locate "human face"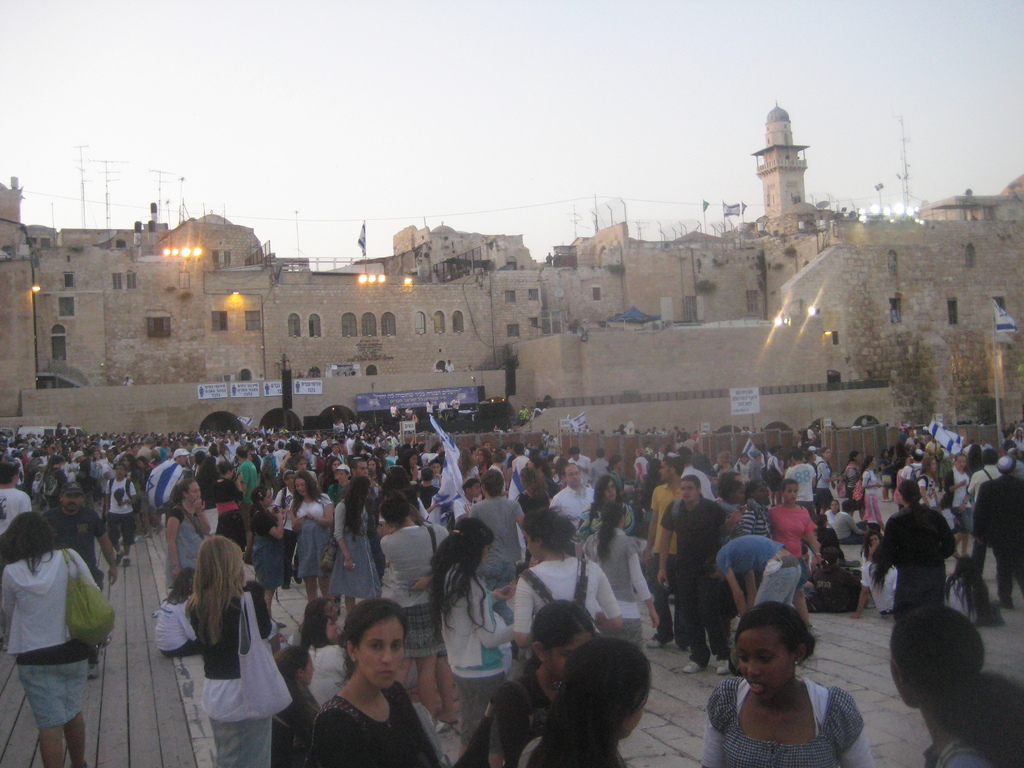
683, 483, 697, 499
